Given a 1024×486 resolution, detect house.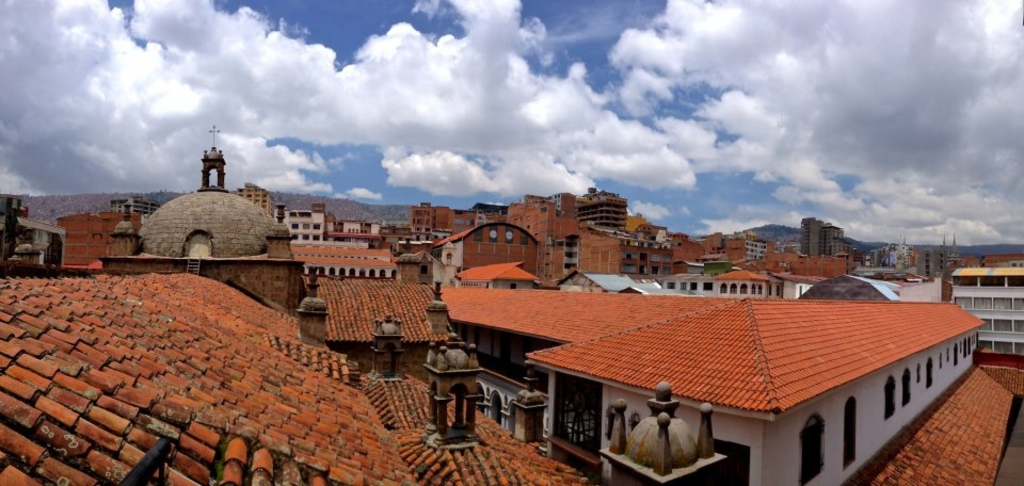
<bbox>49, 189, 162, 265</bbox>.
